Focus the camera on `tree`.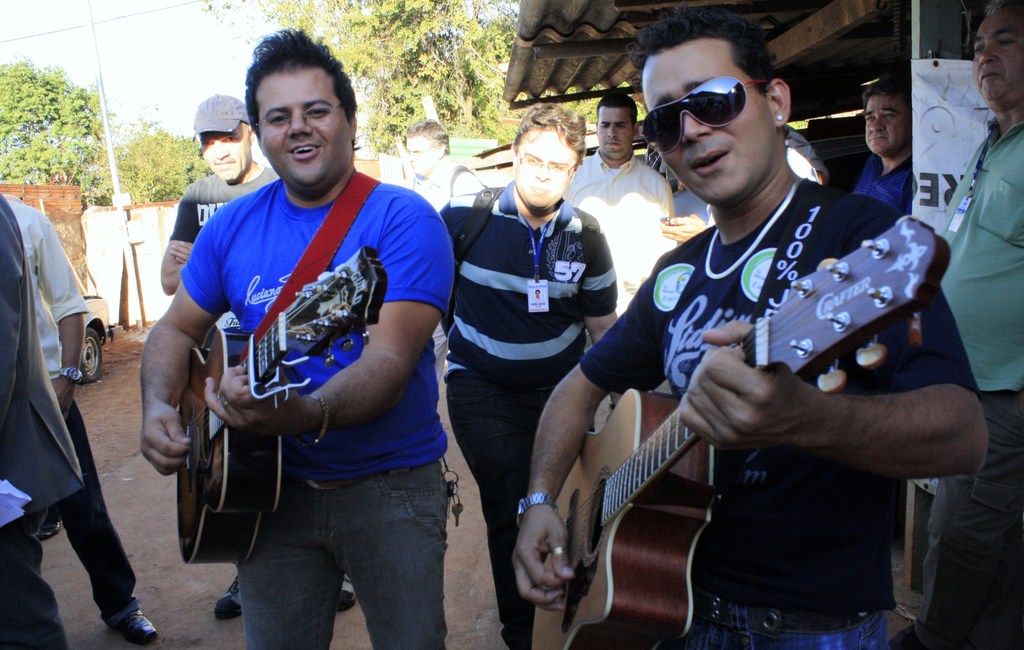
Focus region: locate(95, 115, 221, 209).
